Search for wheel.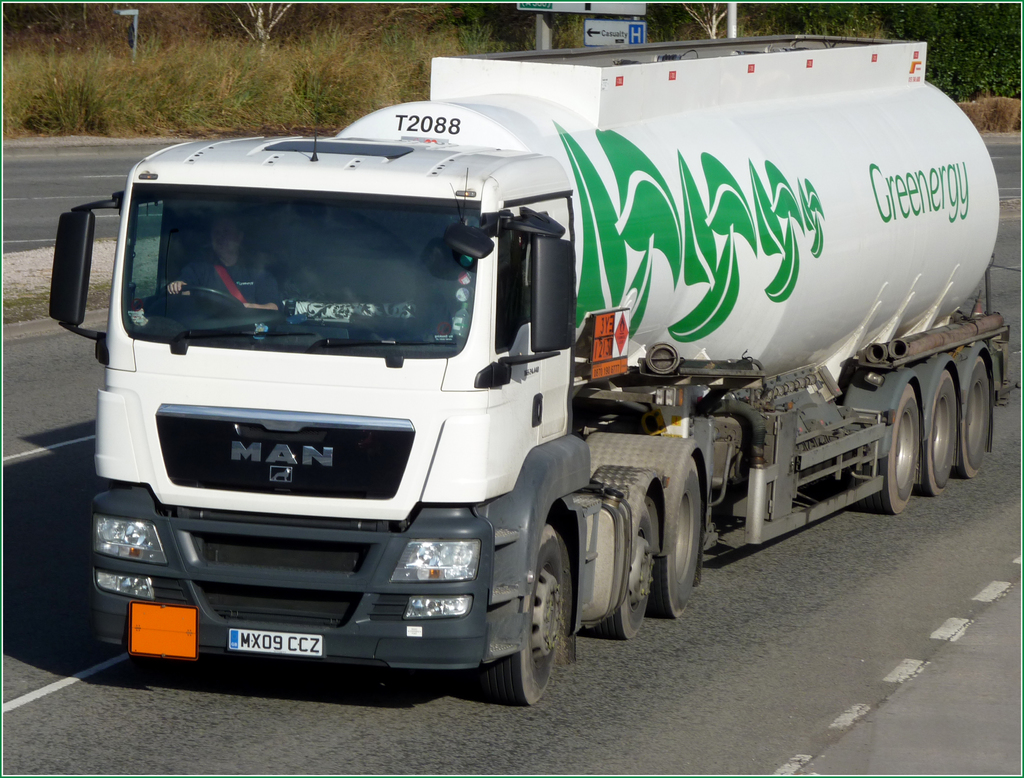
Found at rect(486, 522, 565, 704).
